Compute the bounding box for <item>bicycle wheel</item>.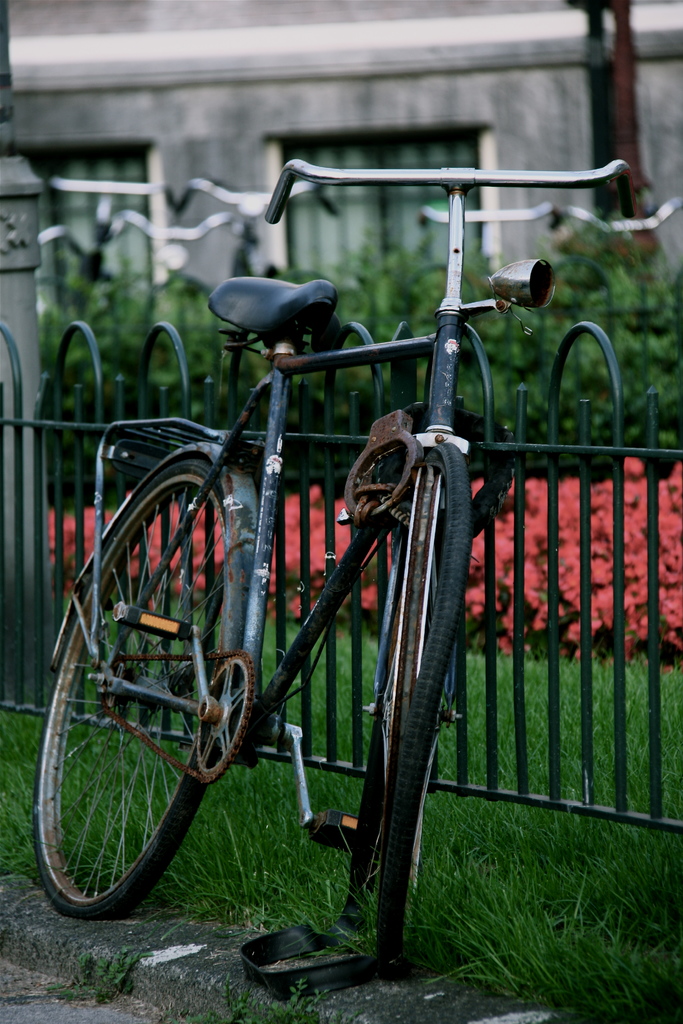
30,460,228,918.
